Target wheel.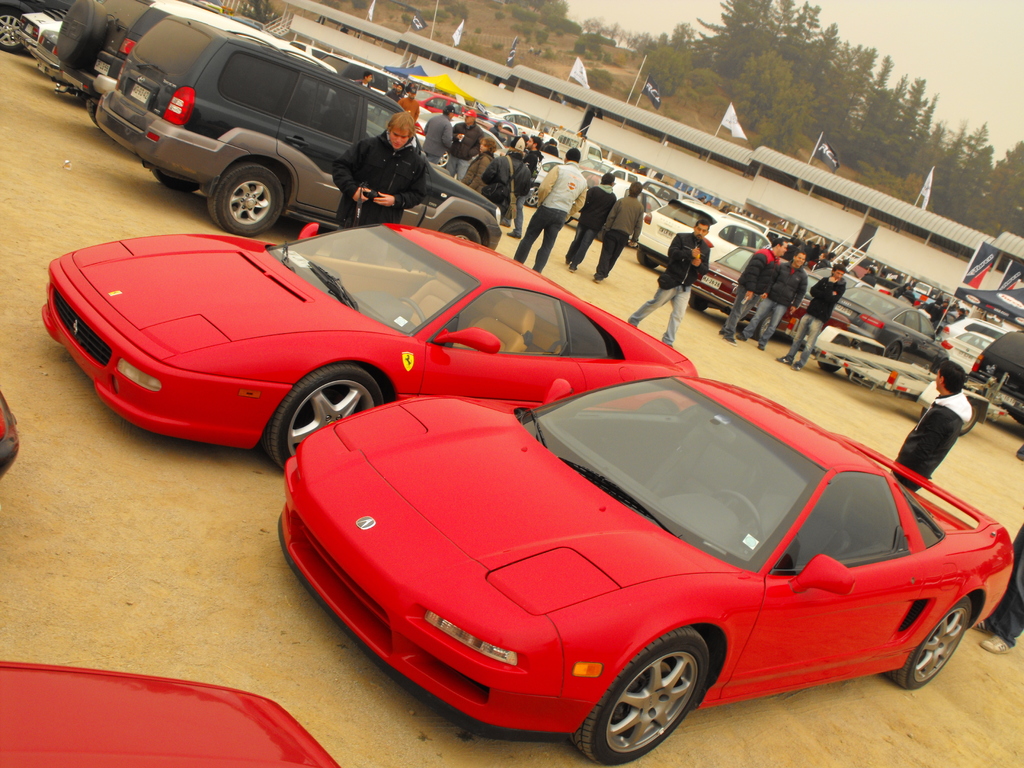
Target region: Rect(886, 595, 972, 689).
